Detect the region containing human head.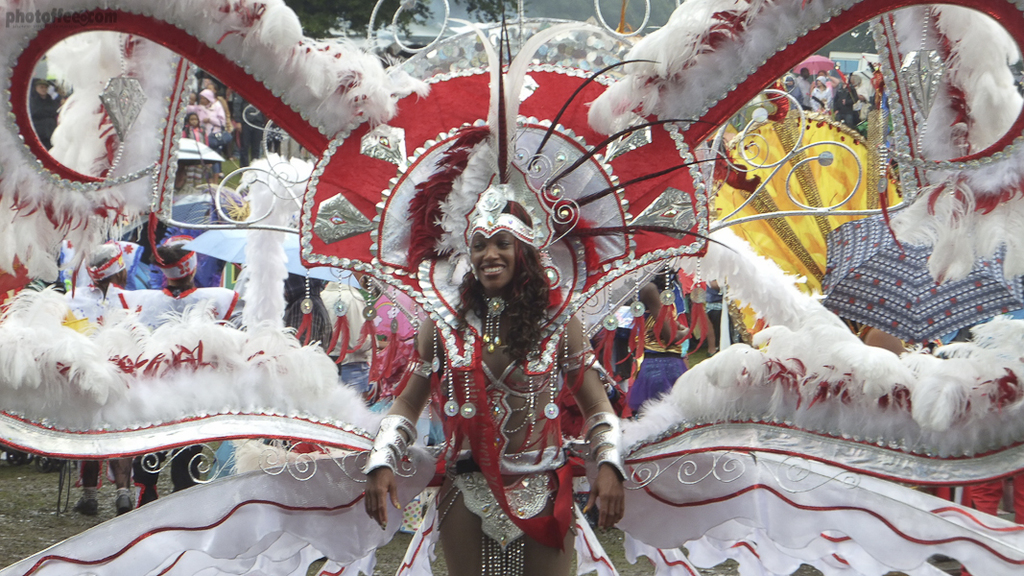
x1=799, y1=68, x2=810, y2=80.
